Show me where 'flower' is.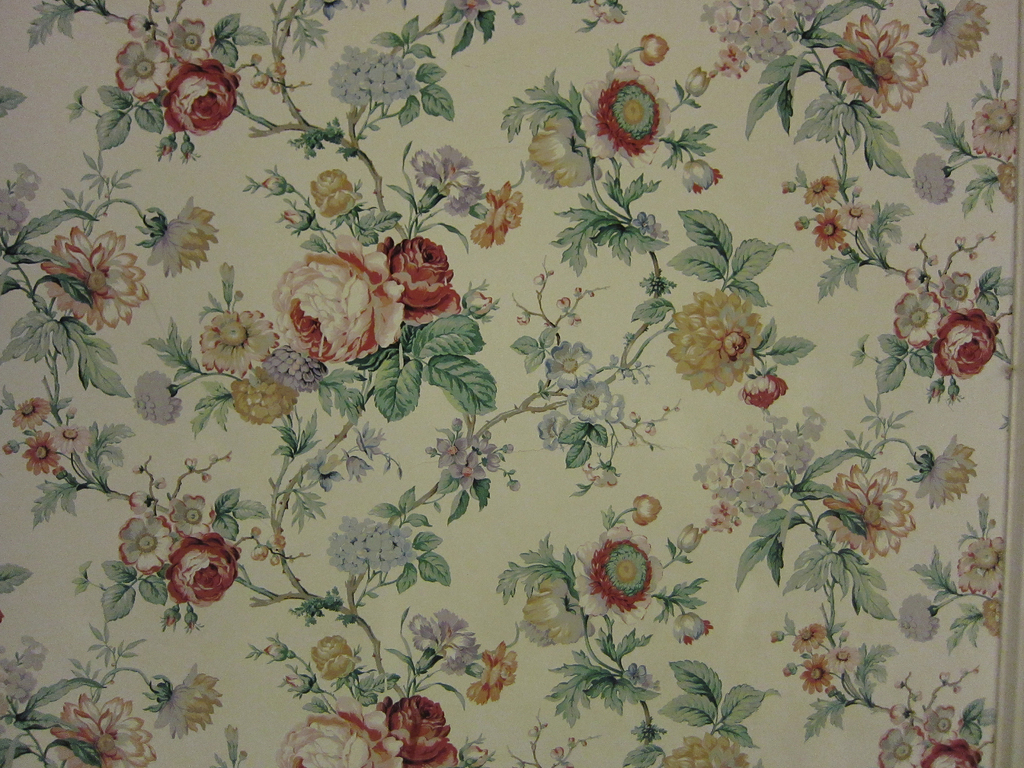
'flower' is at box=[148, 202, 219, 276].
